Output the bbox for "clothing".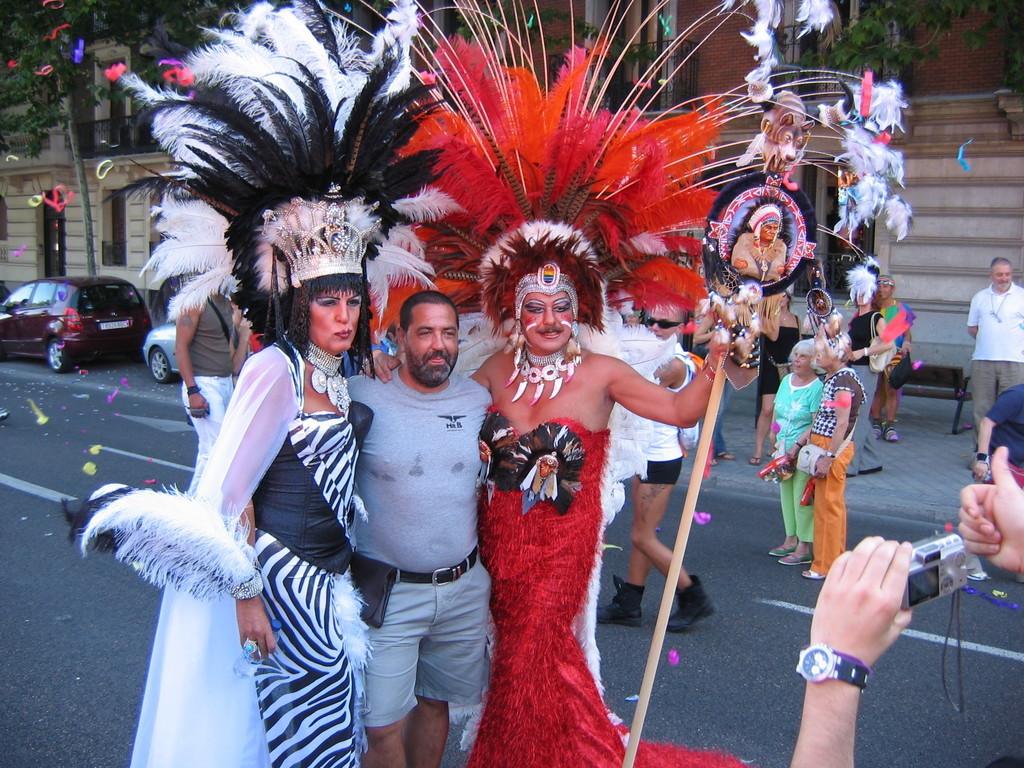
Rect(874, 296, 923, 424).
